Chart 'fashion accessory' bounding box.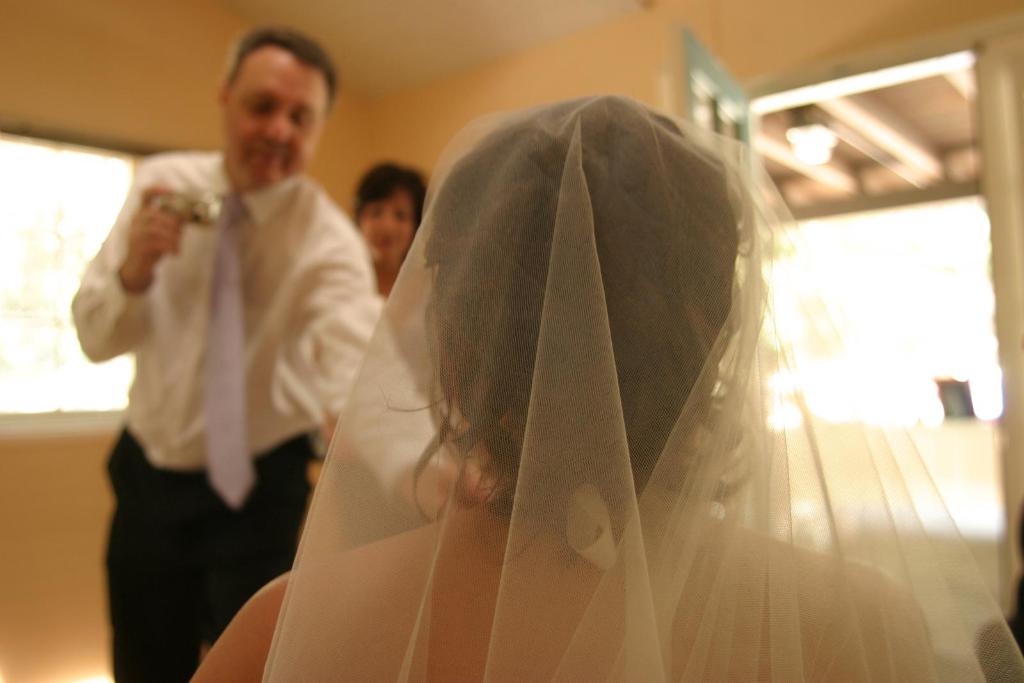
Charted: region(257, 90, 1023, 682).
